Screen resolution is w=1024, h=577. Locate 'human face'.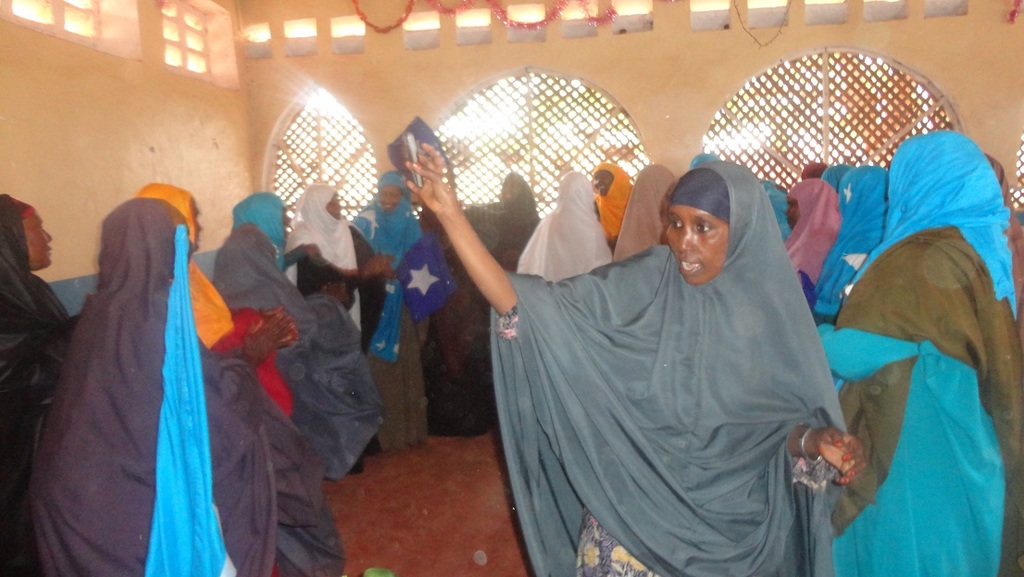
<region>500, 176, 518, 200</region>.
